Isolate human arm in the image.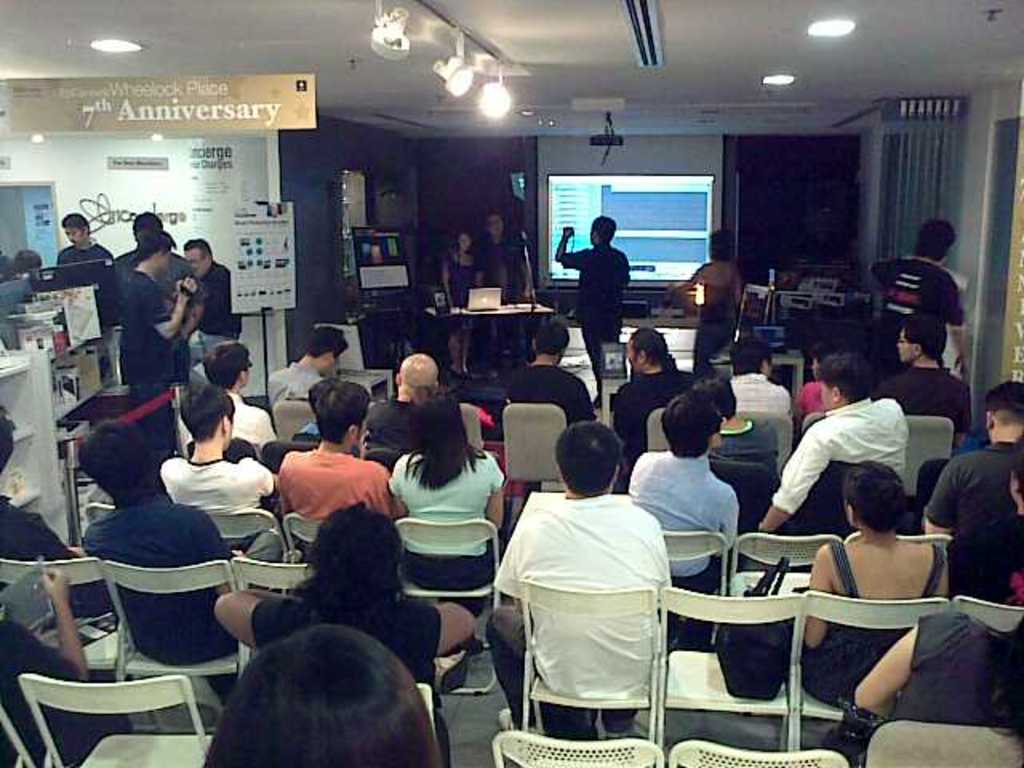
Isolated region: select_region(922, 450, 958, 536).
